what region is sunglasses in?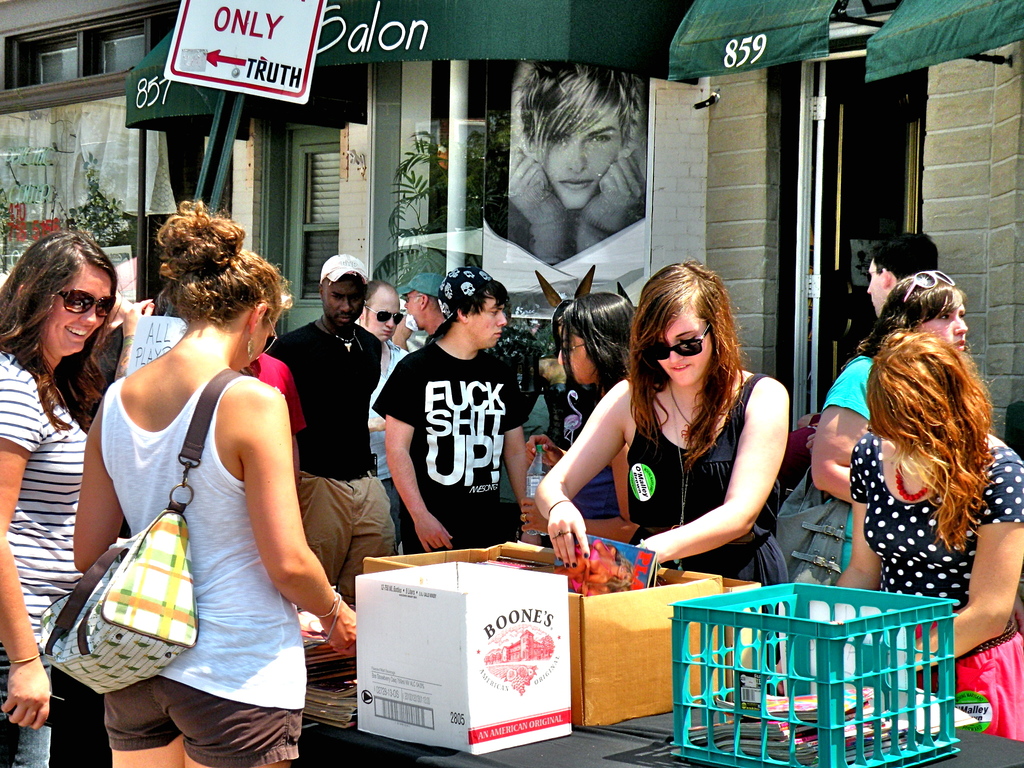
bbox=(899, 259, 958, 298).
